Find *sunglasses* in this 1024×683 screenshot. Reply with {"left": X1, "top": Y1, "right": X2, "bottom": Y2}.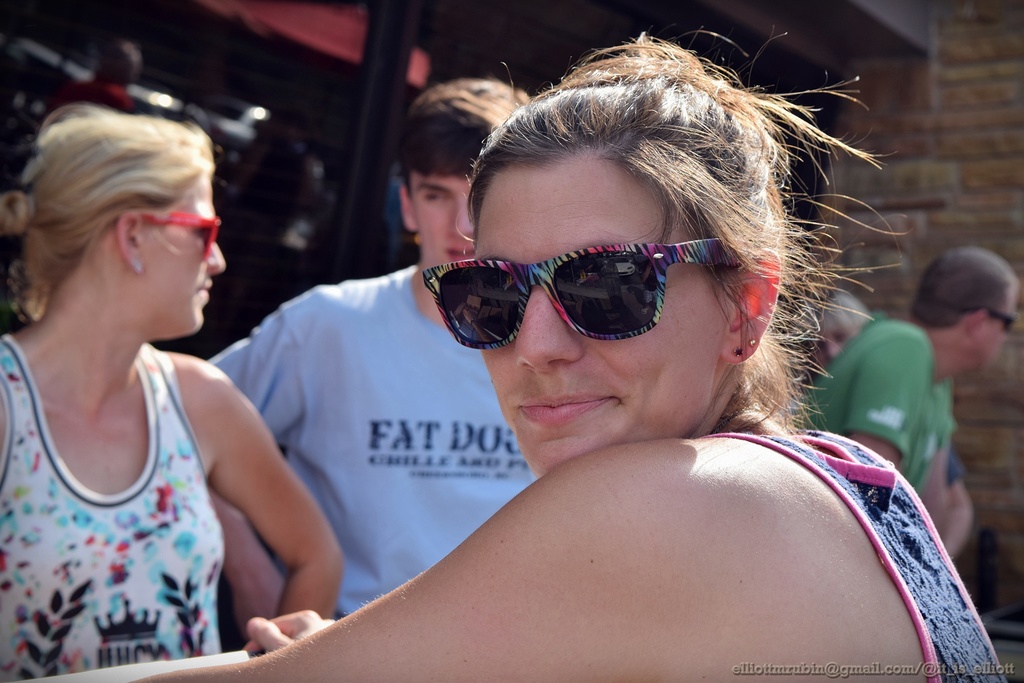
{"left": 421, "top": 245, "right": 742, "bottom": 346}.
